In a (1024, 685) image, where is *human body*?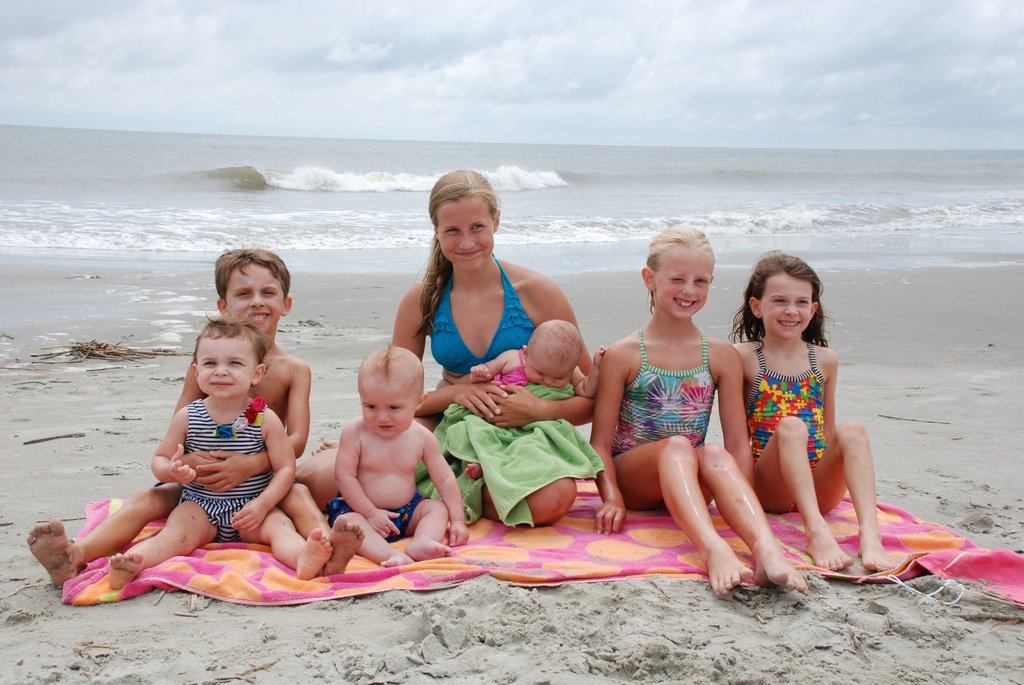
region(292, 253, 590, 528).
